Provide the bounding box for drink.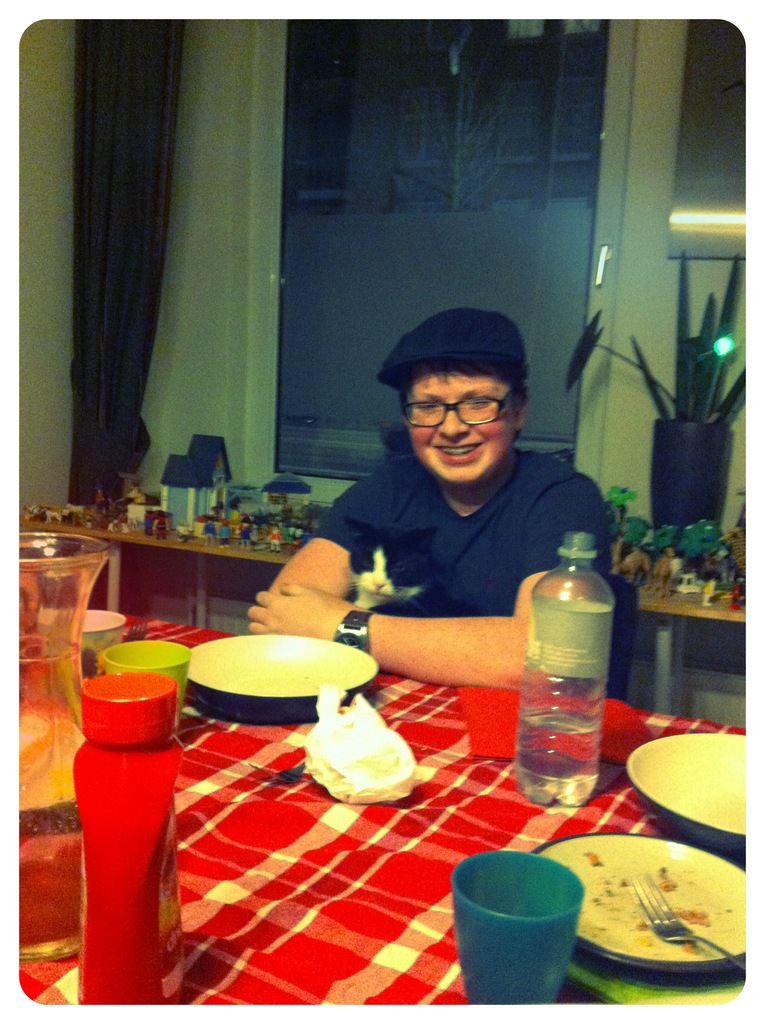
516 706 604 810.
